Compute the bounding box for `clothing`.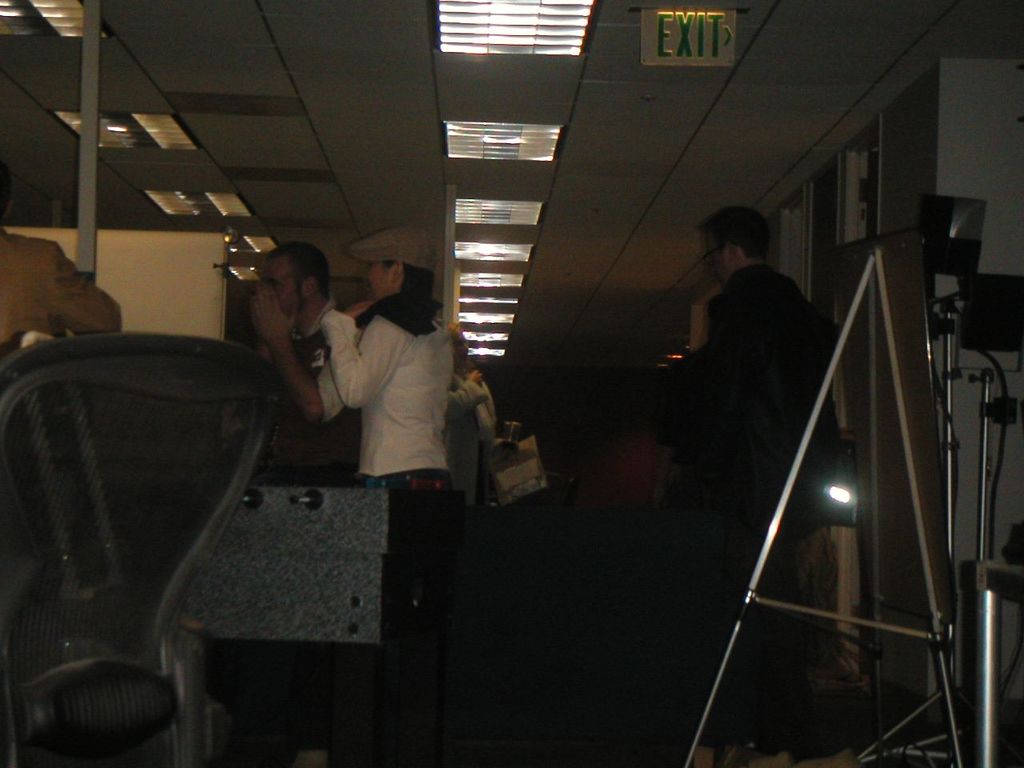
box(648, 262, 834, 668).
